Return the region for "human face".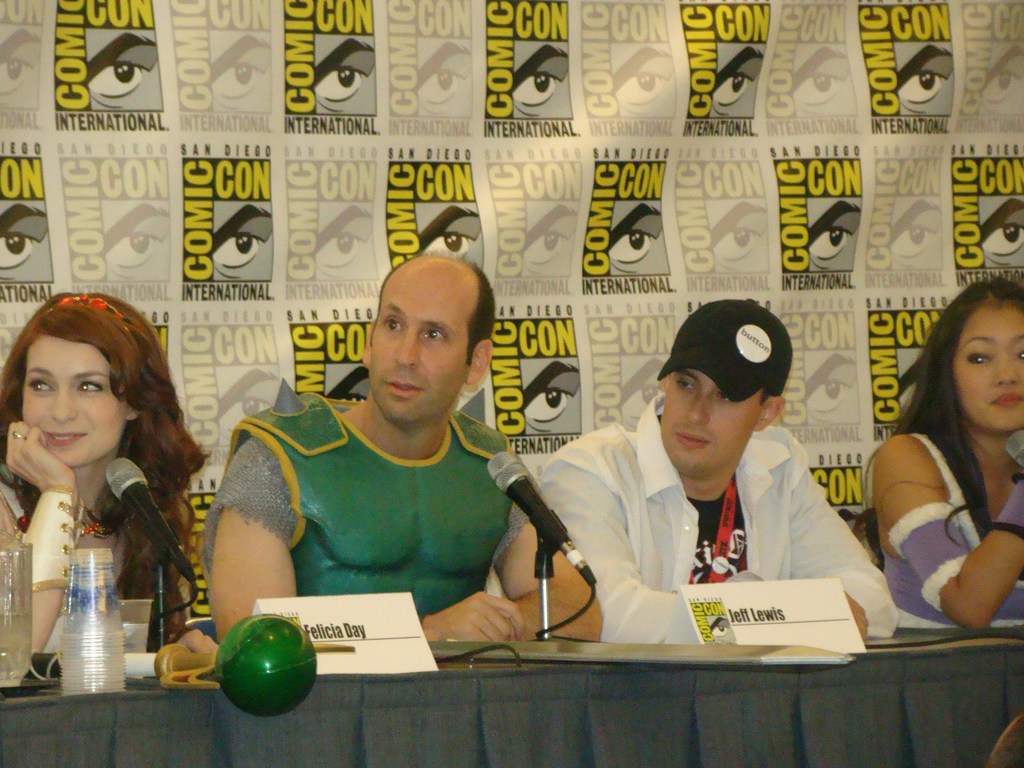
detection(314, 35, 378, 121).
